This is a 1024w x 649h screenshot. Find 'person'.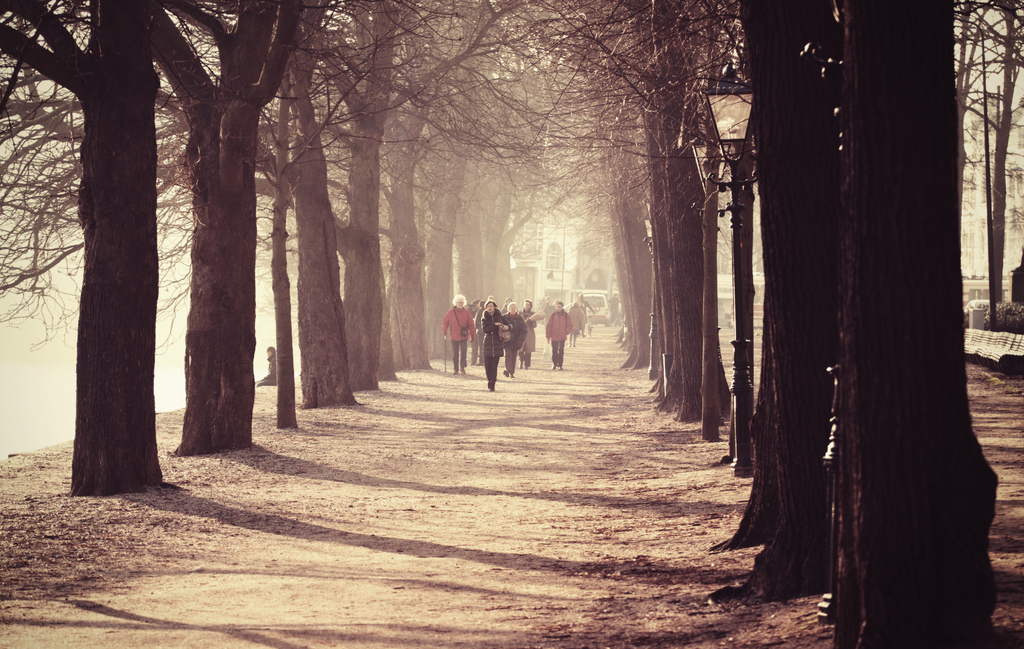
Bounding box: bbox=[481, 301, 508, 391].
